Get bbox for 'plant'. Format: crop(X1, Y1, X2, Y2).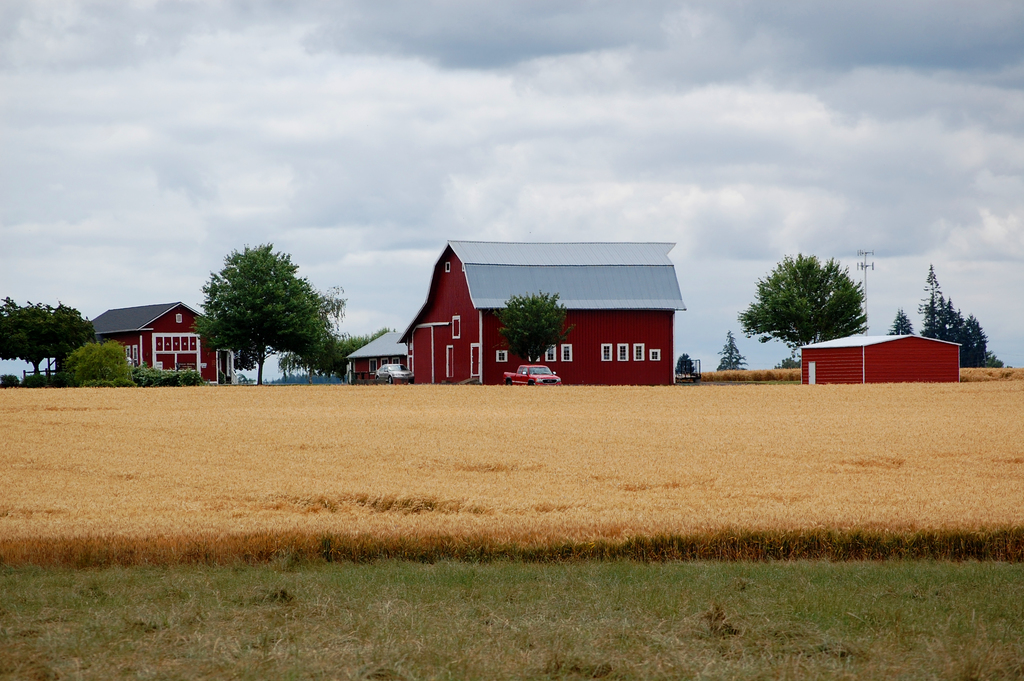
crop(309, 330, 338, 384).
